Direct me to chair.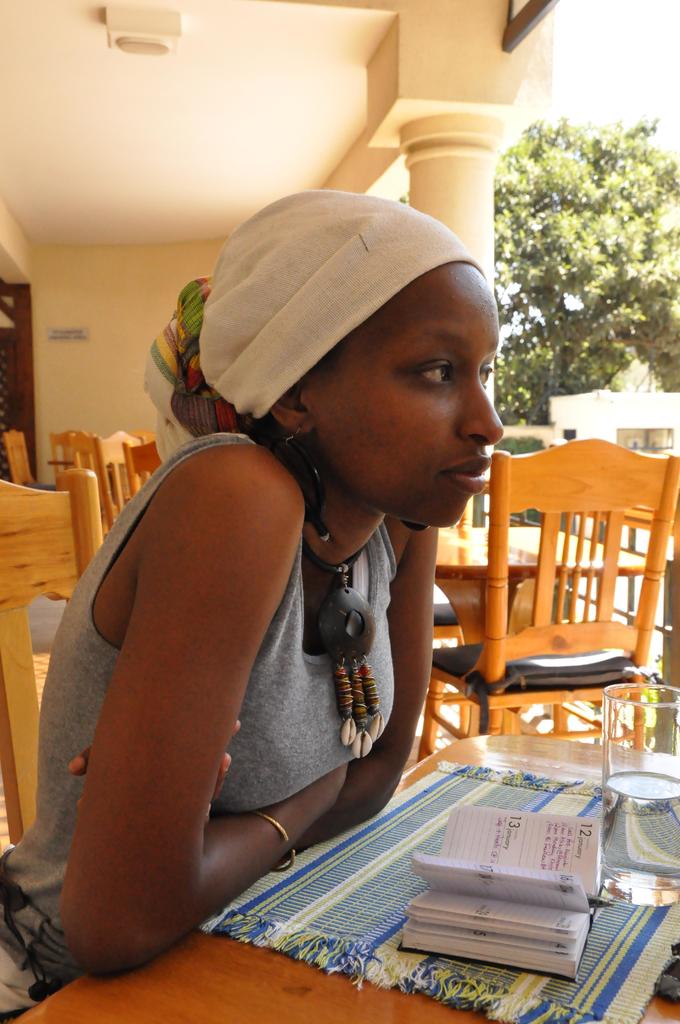
Direction: detection(0, 461, 125, 870).
